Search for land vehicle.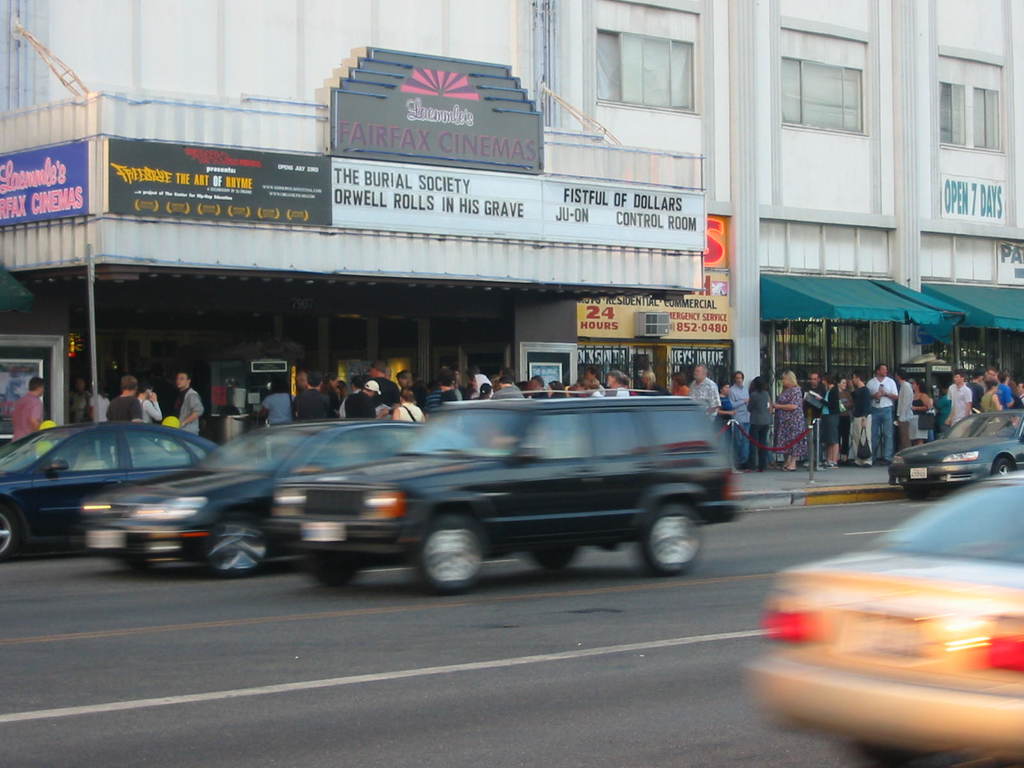
Found at select_region(898, 394, 1023, 496).
